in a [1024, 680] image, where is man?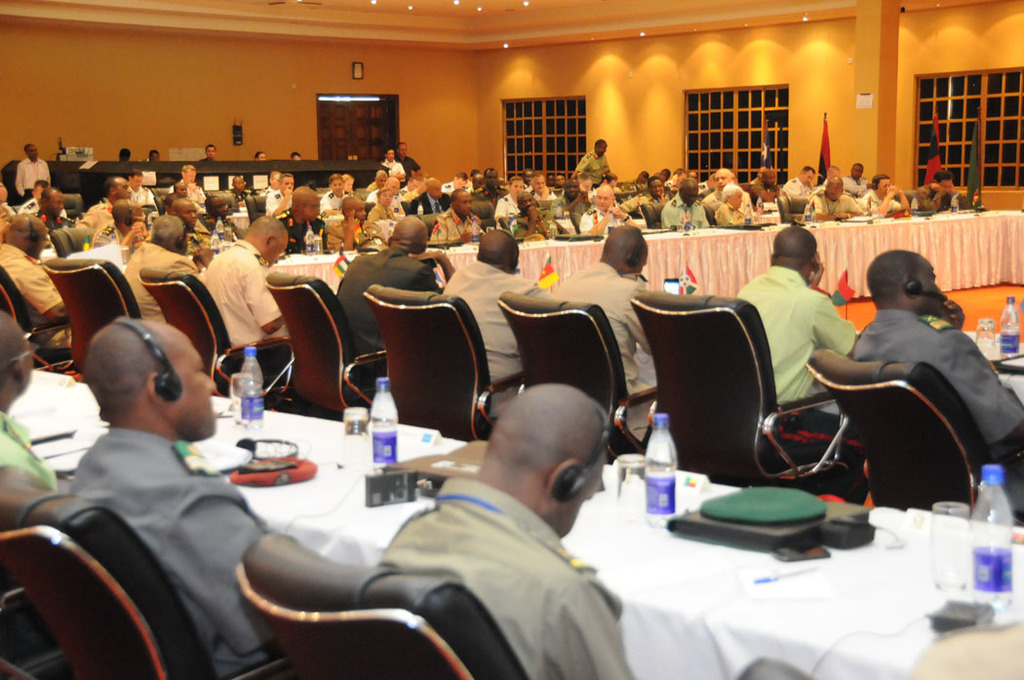
bbox=[14, 141, 51, 202].
